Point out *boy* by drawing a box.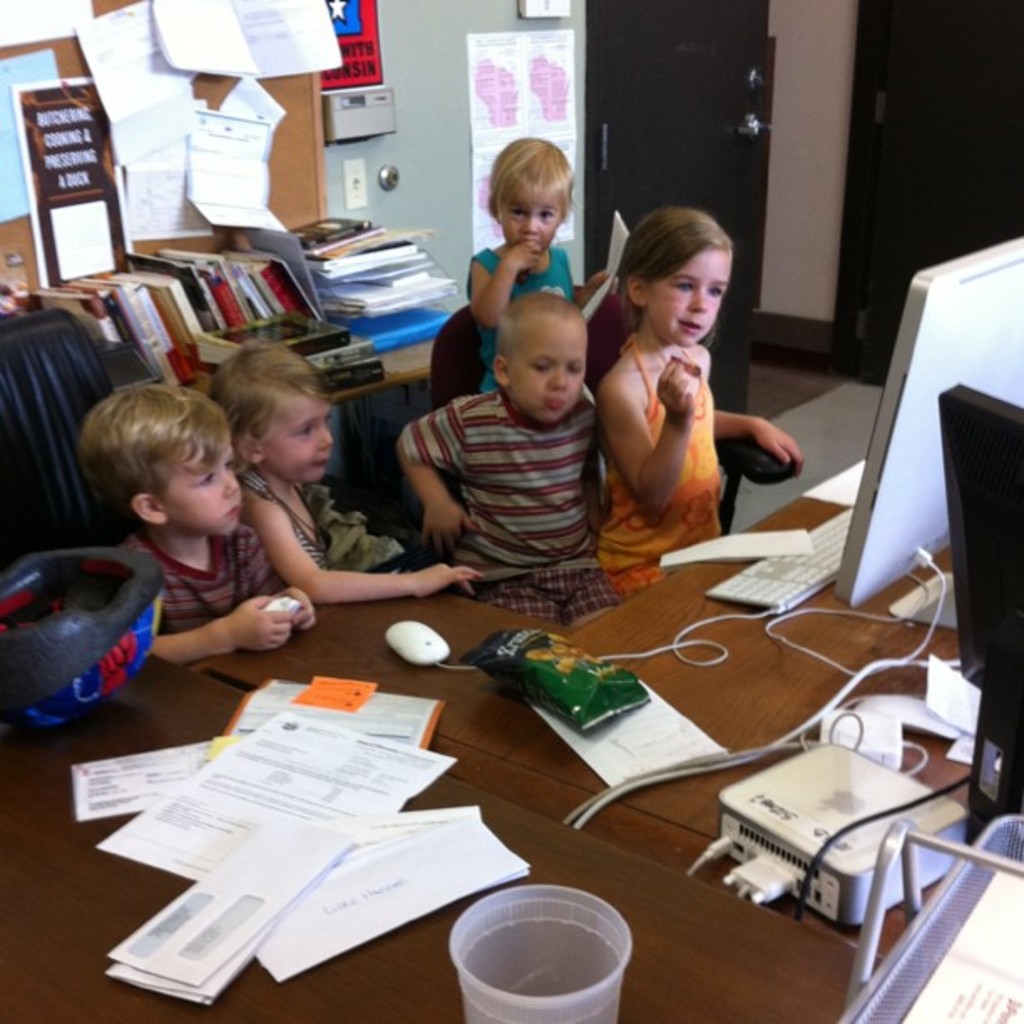
bbox=(455, 136, 621, 388).
